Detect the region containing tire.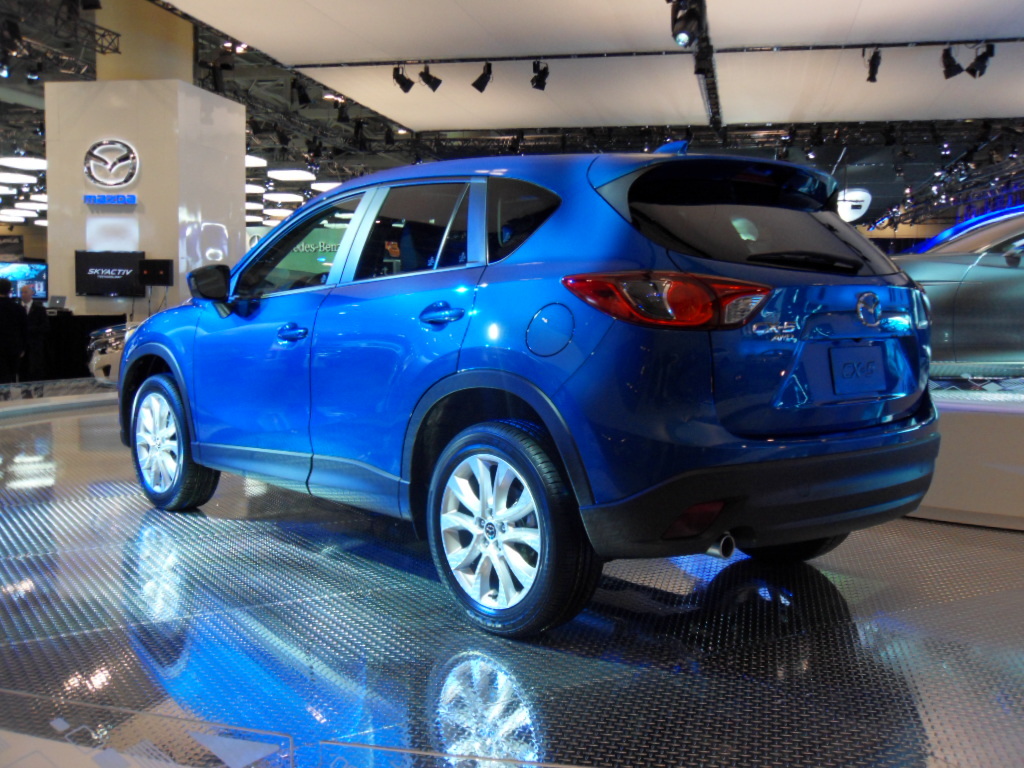
pyautogui.locateOnScreen(414, 417, 590, 643).
